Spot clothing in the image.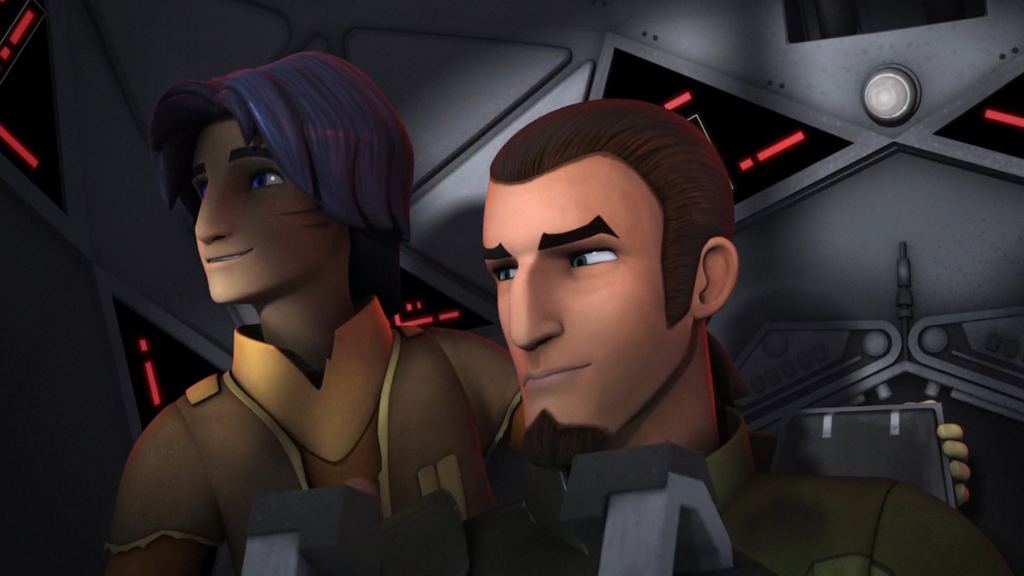
clothing found at [464,334,1011,574].
